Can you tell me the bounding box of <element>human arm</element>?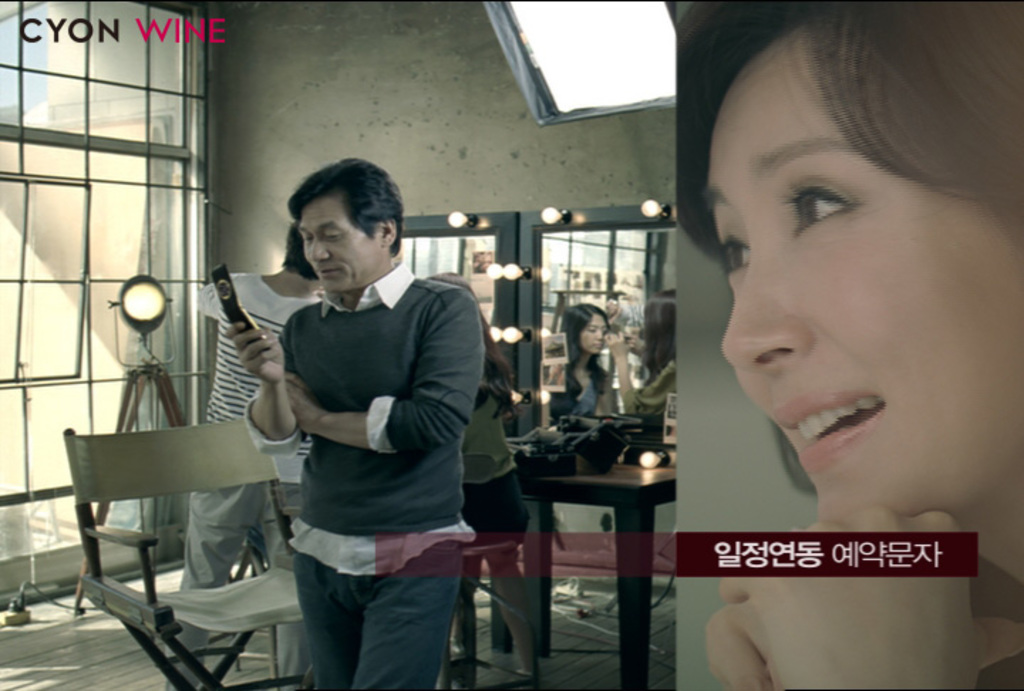
crop(209, 273, 310, 486).
